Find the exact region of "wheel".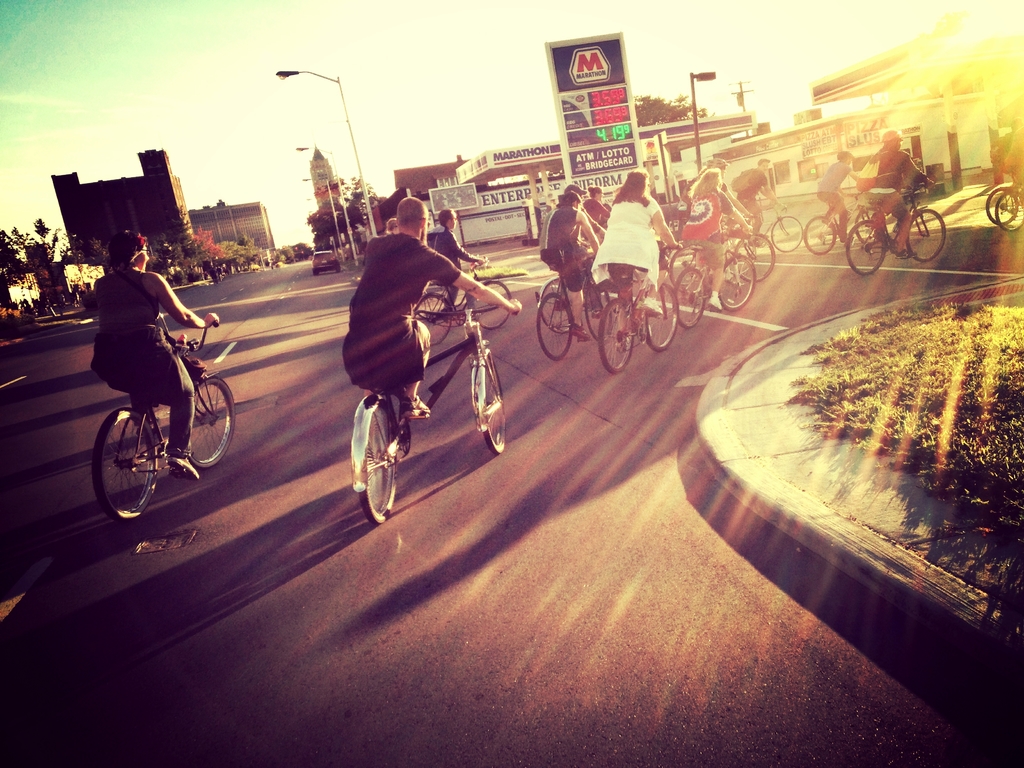
Exact region: select_region(189, 376, 234, 466).
